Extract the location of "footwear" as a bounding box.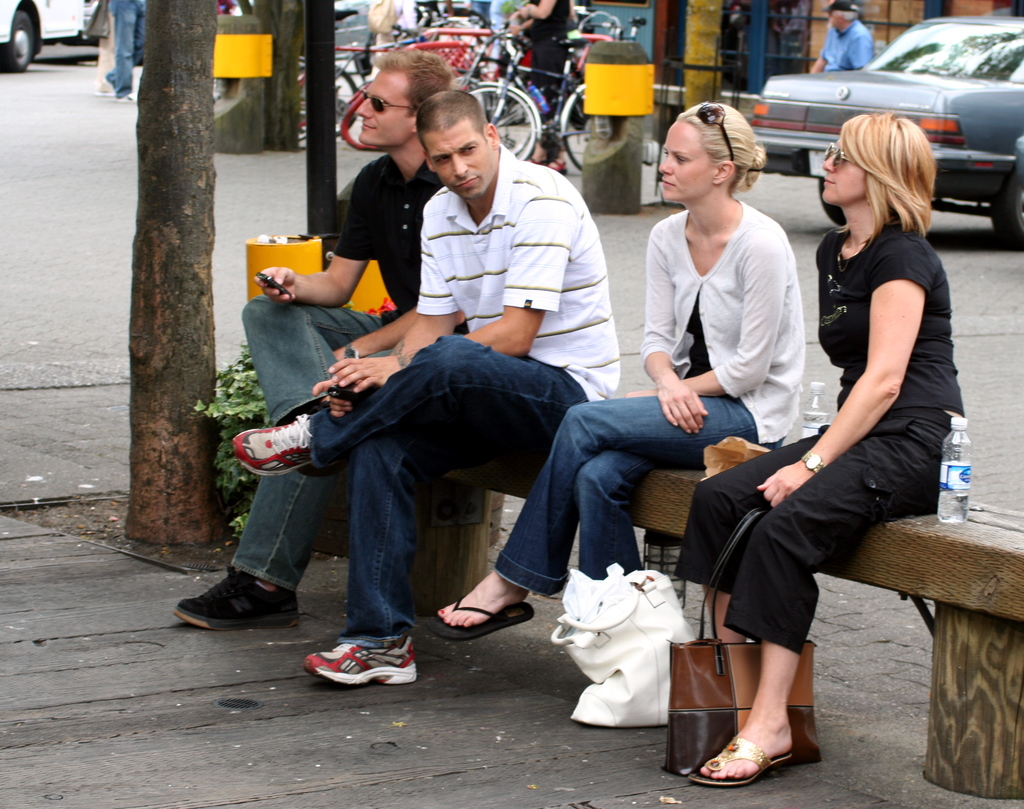
select_region(427, 592, 541, 644).
